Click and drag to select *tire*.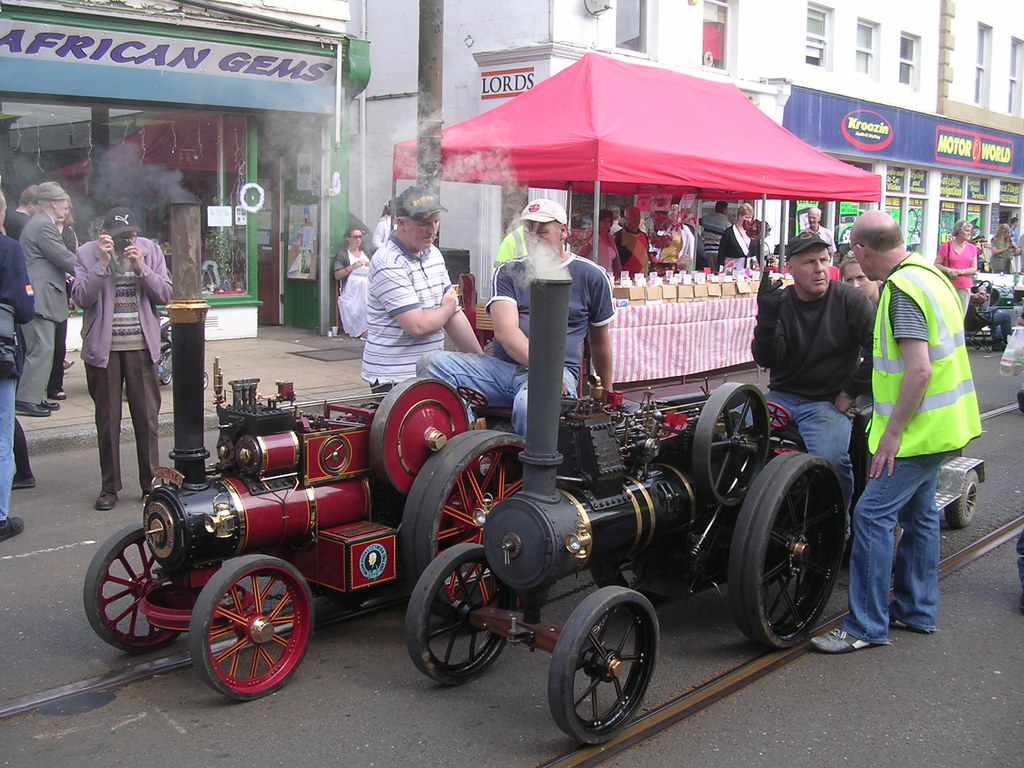
Selection: (left=732, top=446, right=845, bottom=660).
